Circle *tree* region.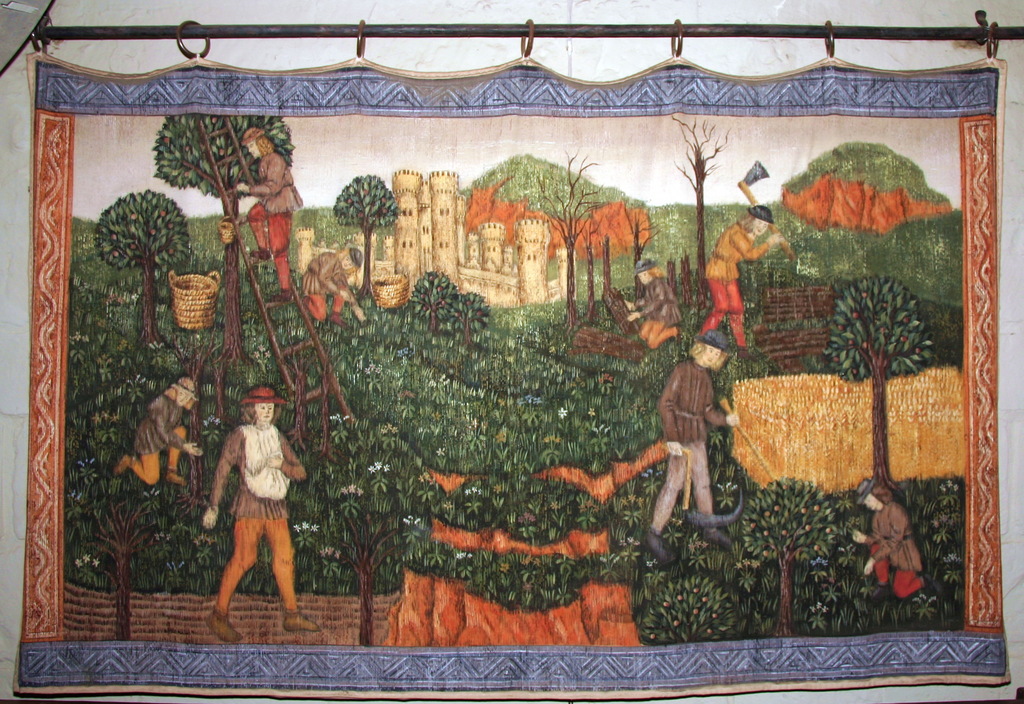
Region: (323,168,406,314).
